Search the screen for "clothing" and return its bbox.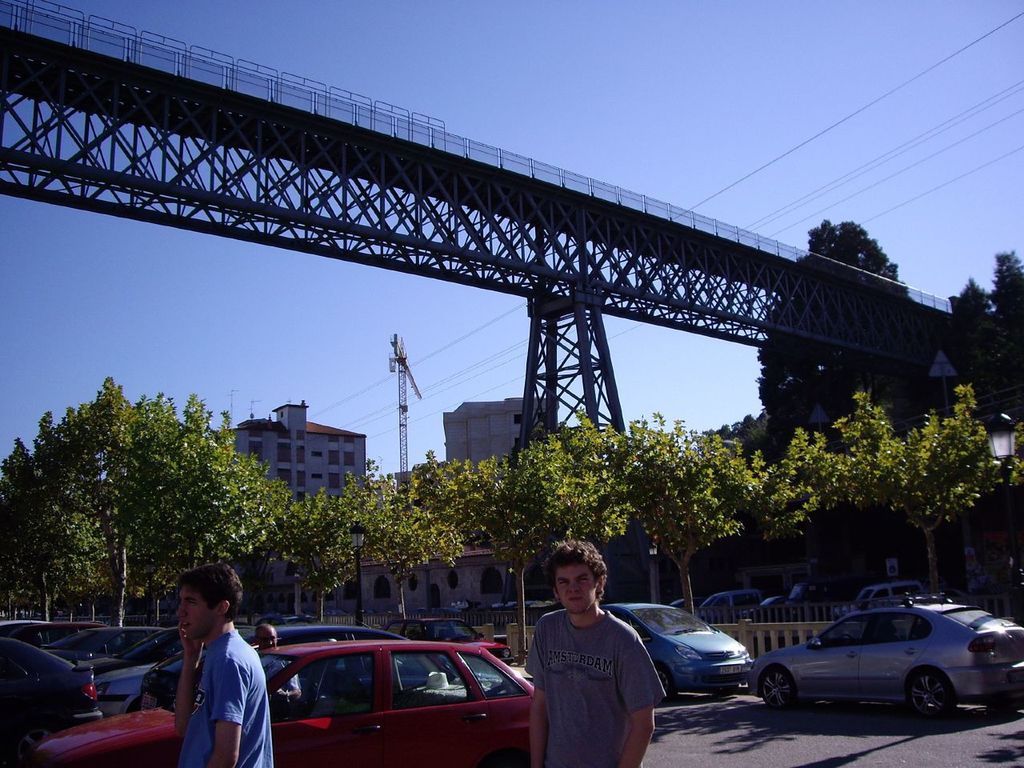
Found: bbox=[263, 653, 304, 691].
